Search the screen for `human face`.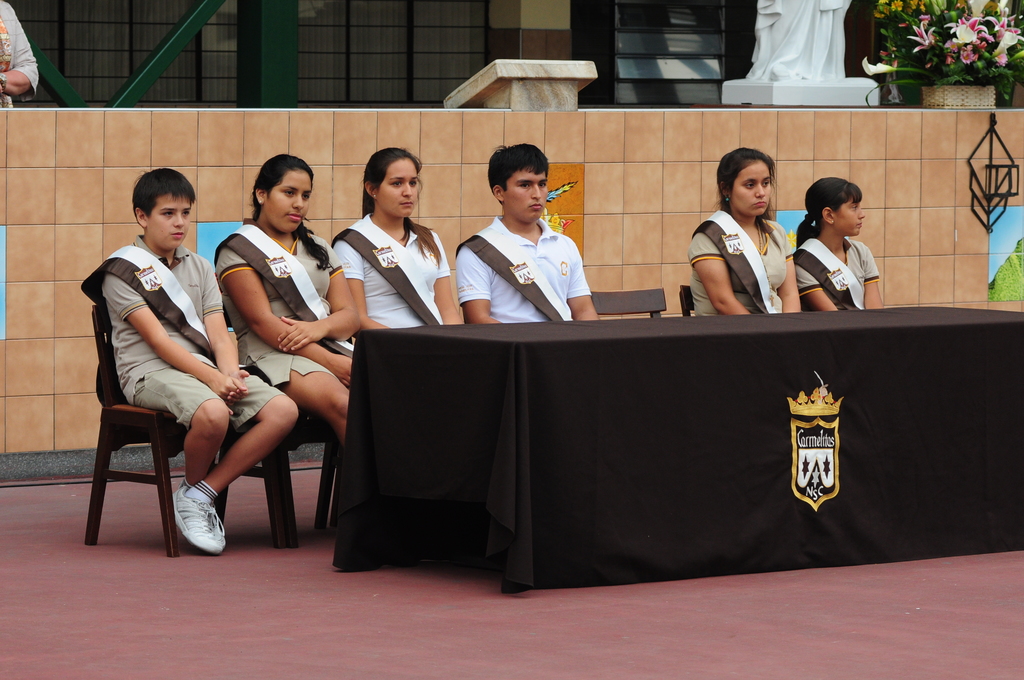
Found at bbox=(728, 161, 772, 215).
